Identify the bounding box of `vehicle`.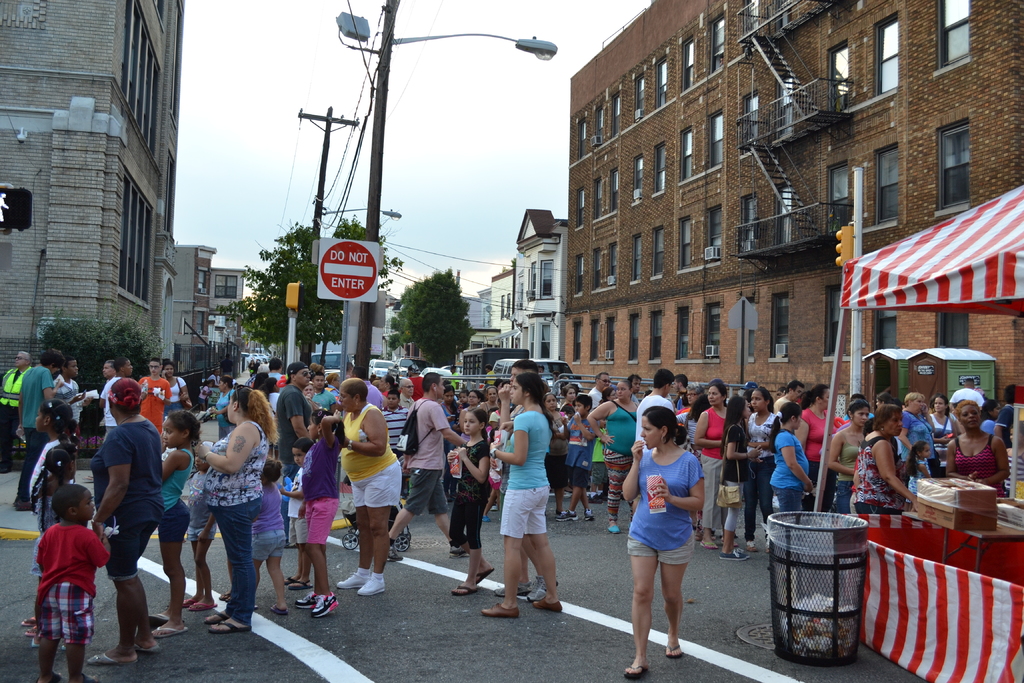
x1=462, y1=345, x2=529, y2=388.
